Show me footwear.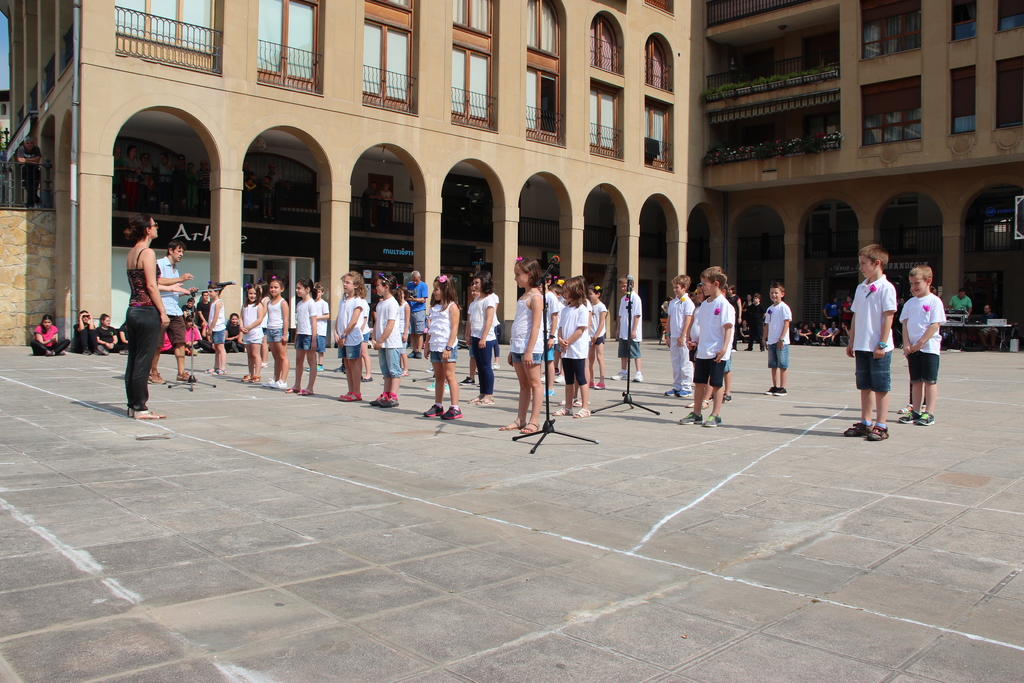
footwear is here: select_region(231, 338, 240, 354).
